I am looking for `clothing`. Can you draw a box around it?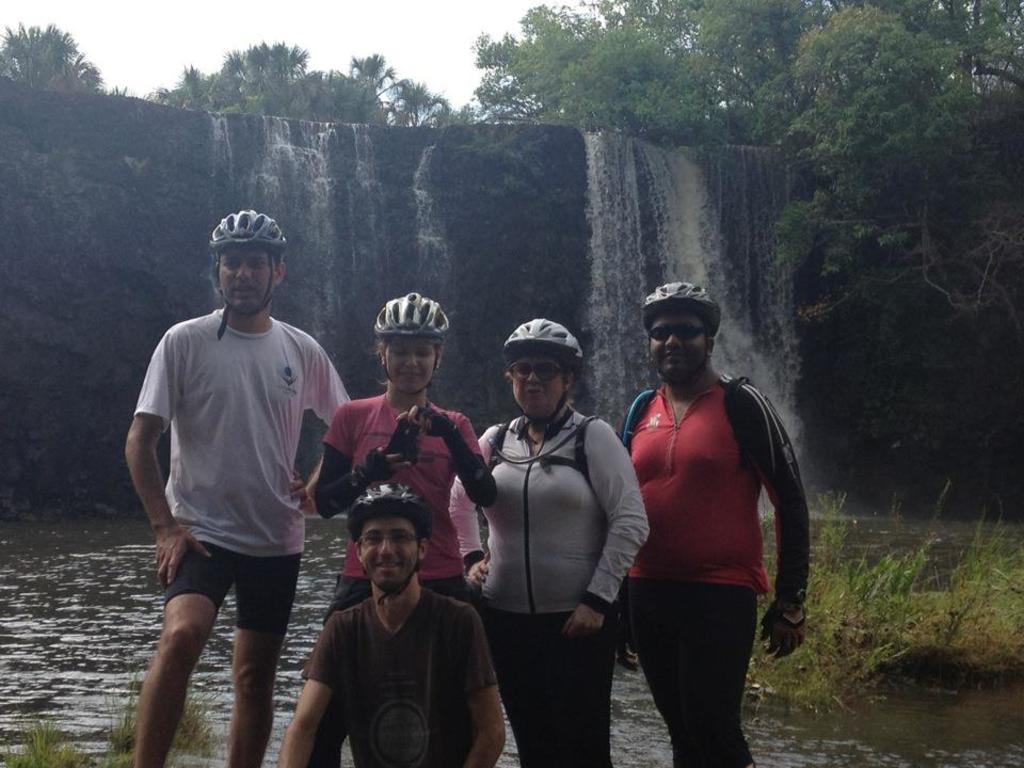
Sure, the bounding box is pyautogui.locateOnScreen(133, 308, 352, 559).
